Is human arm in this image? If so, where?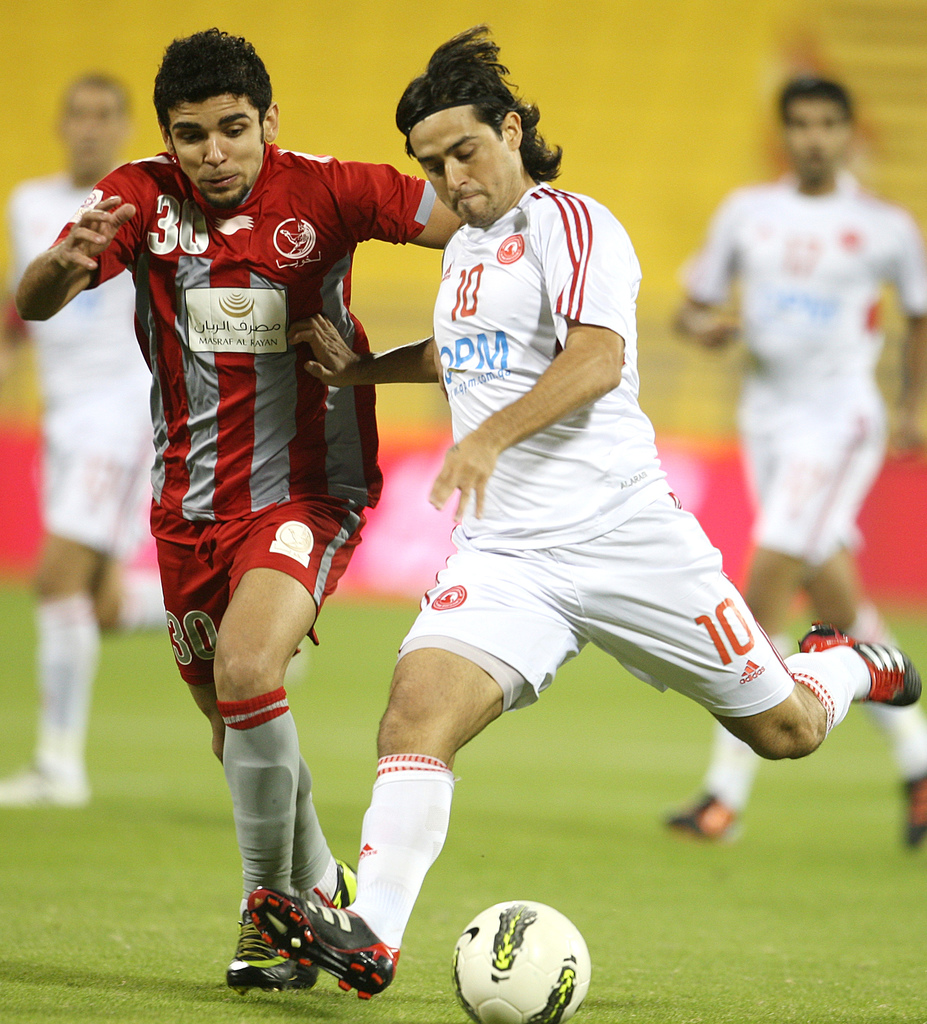
Yes, at box(8, 157, 162, 347).
